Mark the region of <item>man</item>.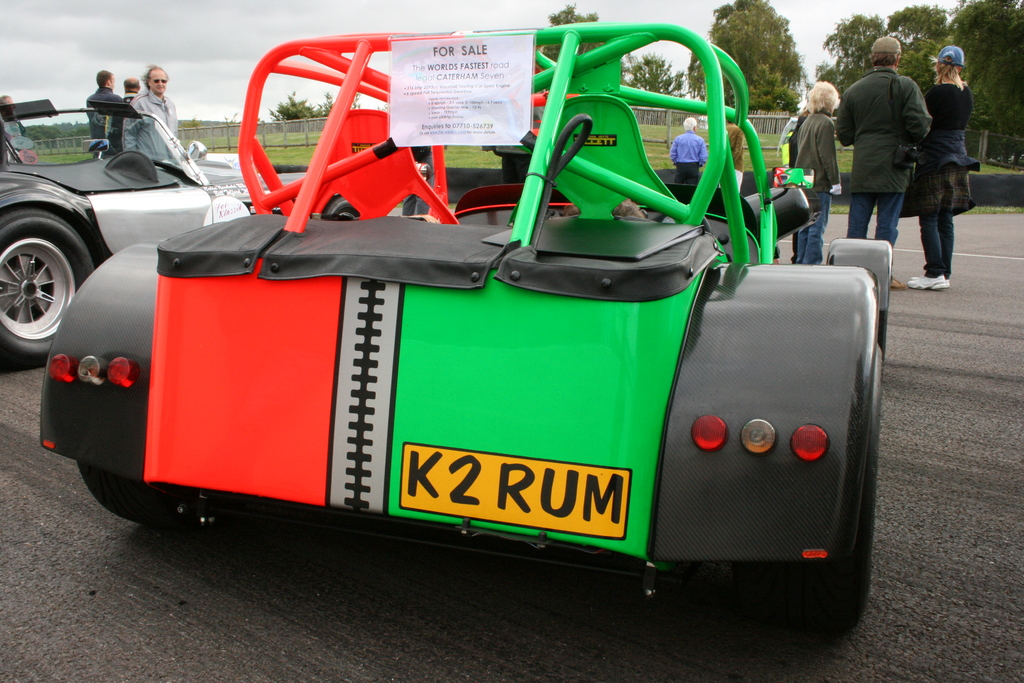
Region: 122/63/179/164.
